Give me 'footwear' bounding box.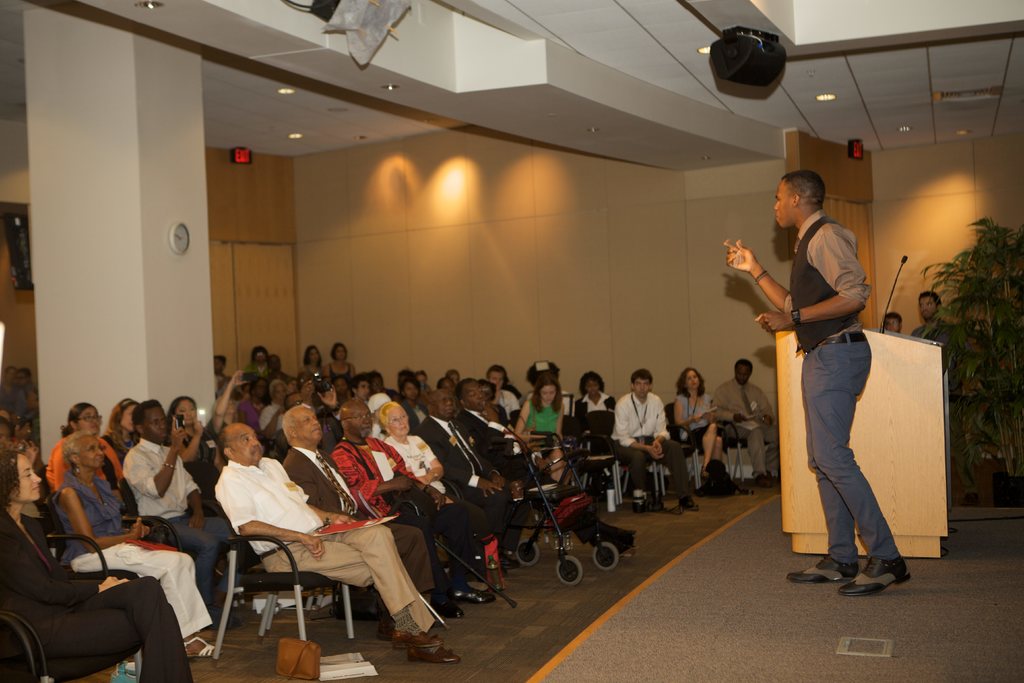
{"x1": 498, "y1": 545, "x2": 524, "y2": 569}.
